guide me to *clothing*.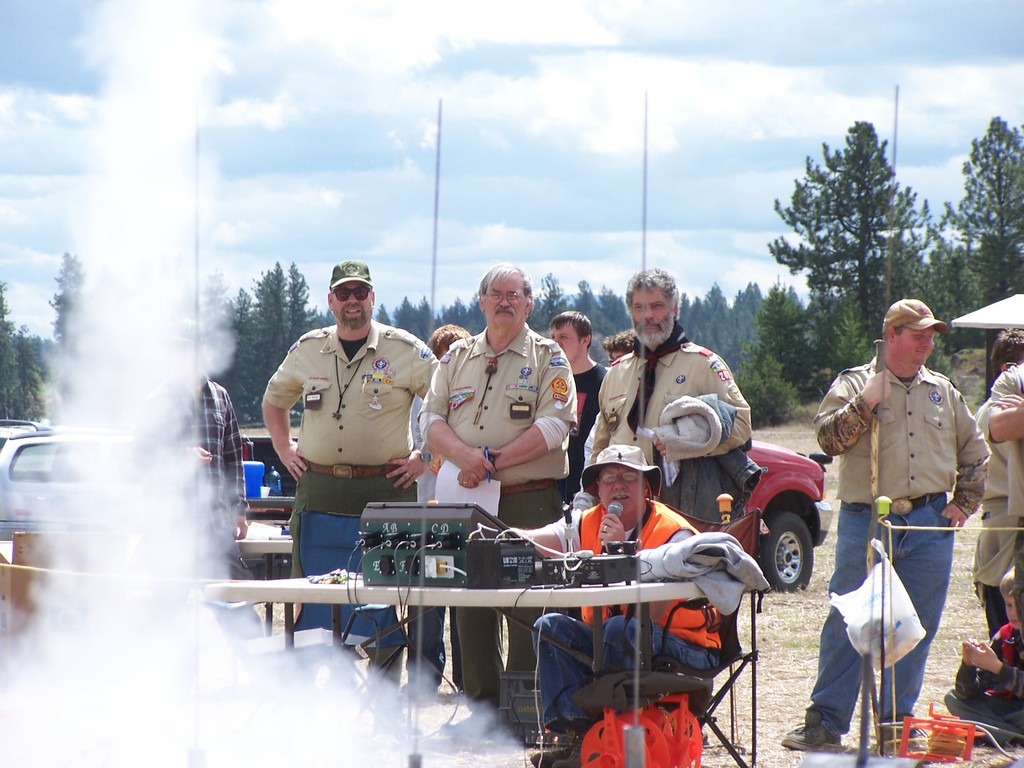
Guidance: <bbox>532, 495, 734, 752</bbox>.
